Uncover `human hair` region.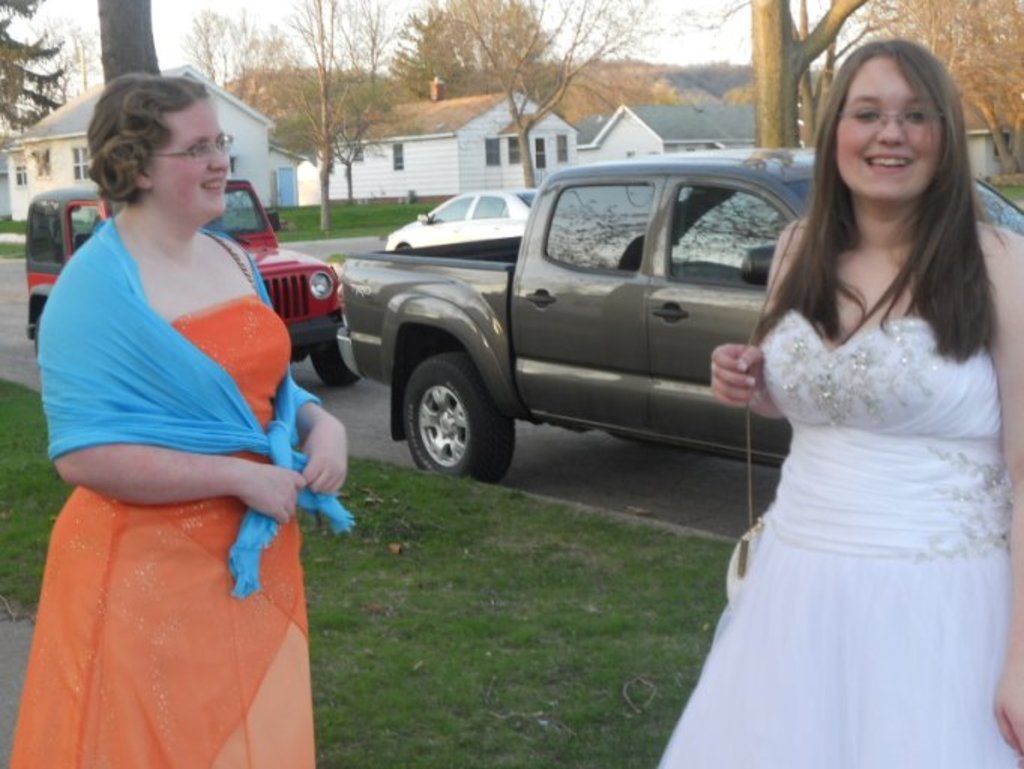
Uncovered: box=[781, 35, 986, 392].
